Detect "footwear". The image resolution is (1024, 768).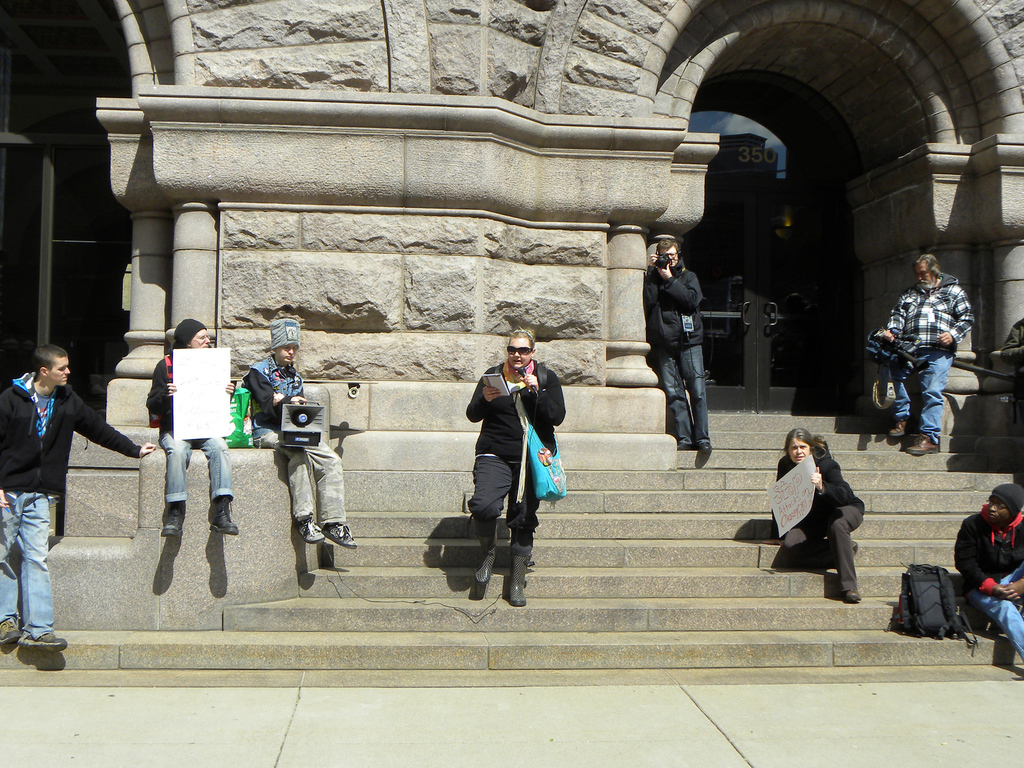
<box>0,613,19,646</box>.
